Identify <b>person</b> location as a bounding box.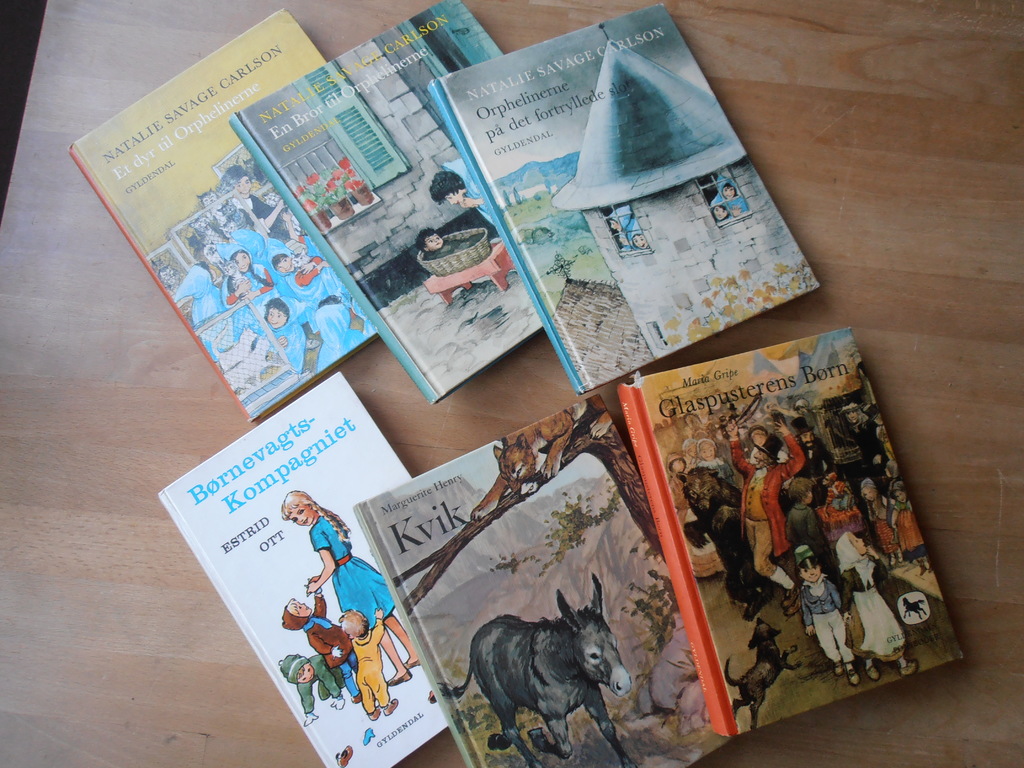
<box>278,581,355,704</box>.
